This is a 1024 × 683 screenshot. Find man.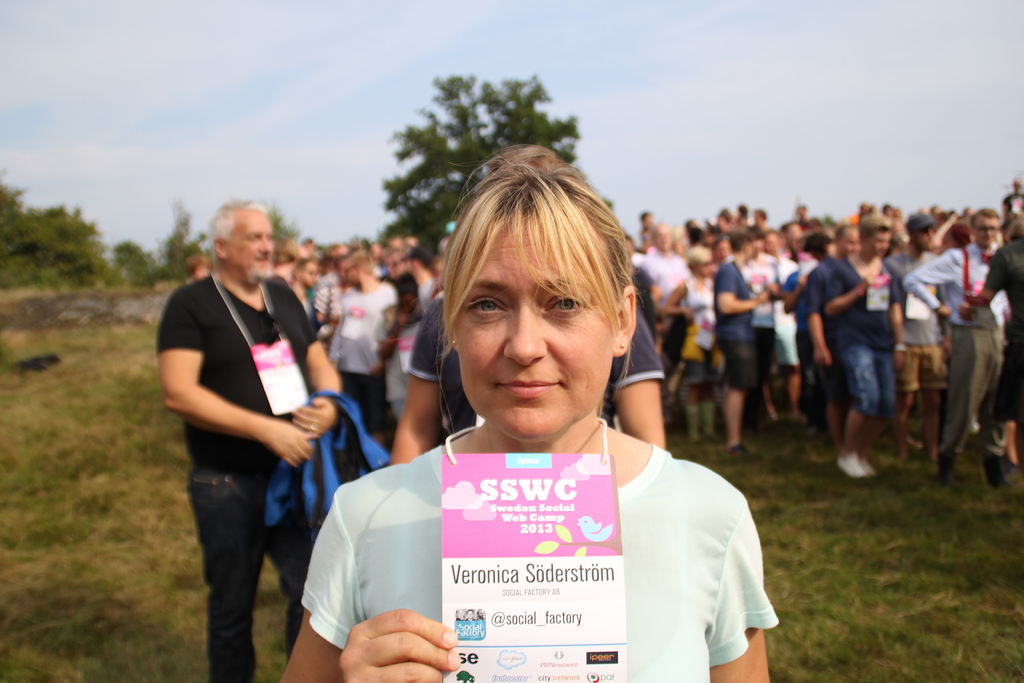
Bounding box: 301, 236, 321, 259.
